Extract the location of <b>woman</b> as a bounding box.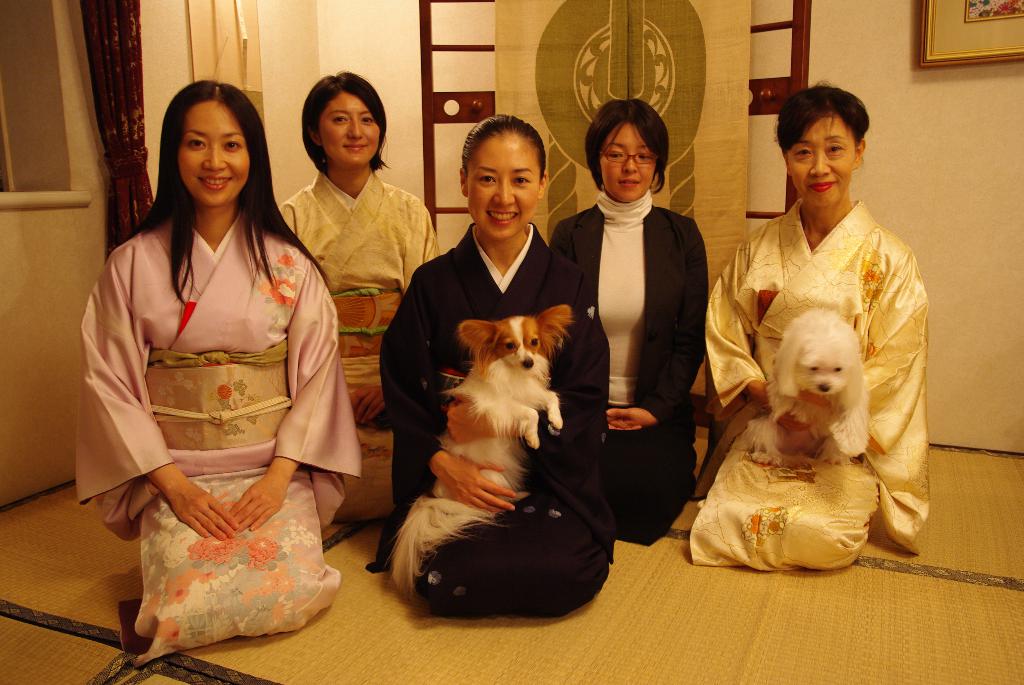
x1=378 y1=117 x2=614 y2=620.
